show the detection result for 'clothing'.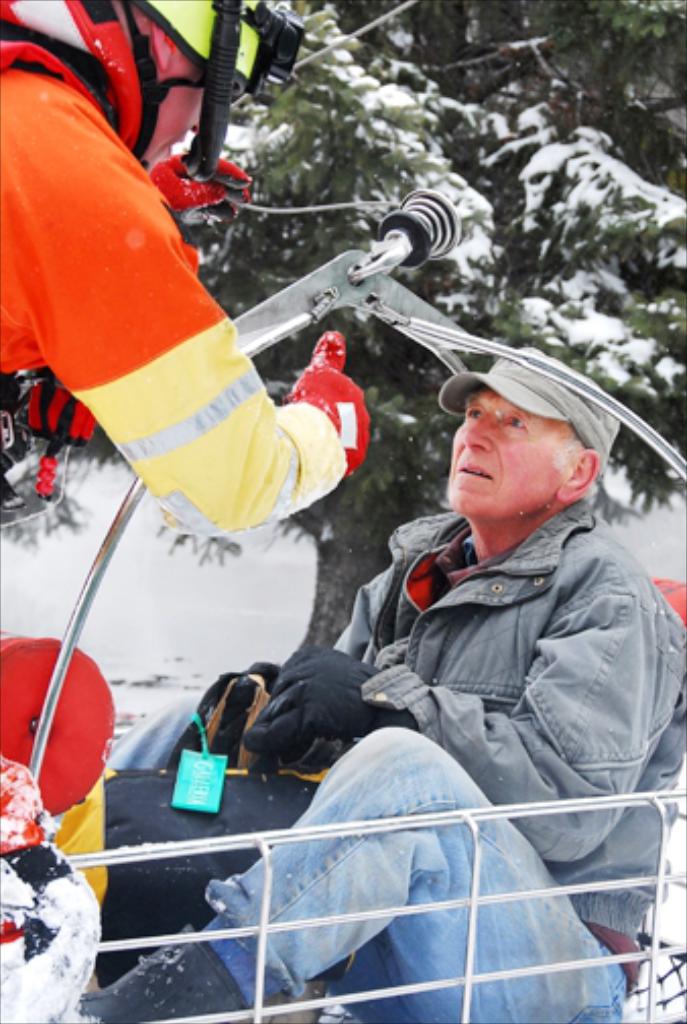
<box>104,494,685,1022</box>.
